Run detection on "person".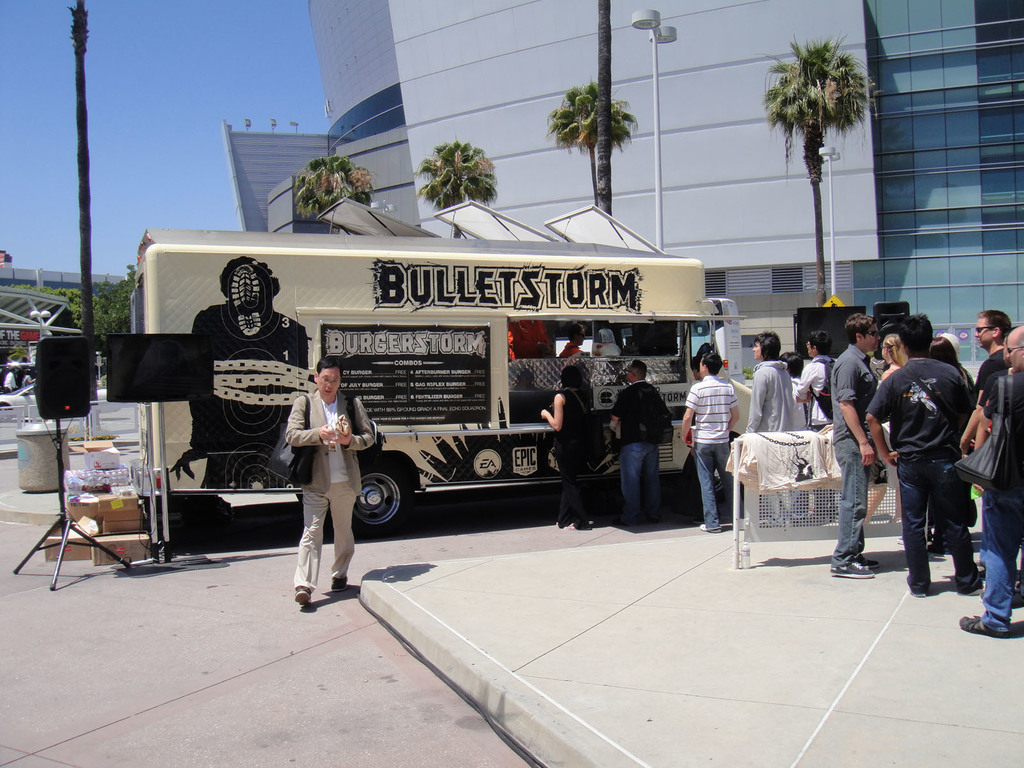
Result: x1=864, y1=323, x2=980, y2=597.
